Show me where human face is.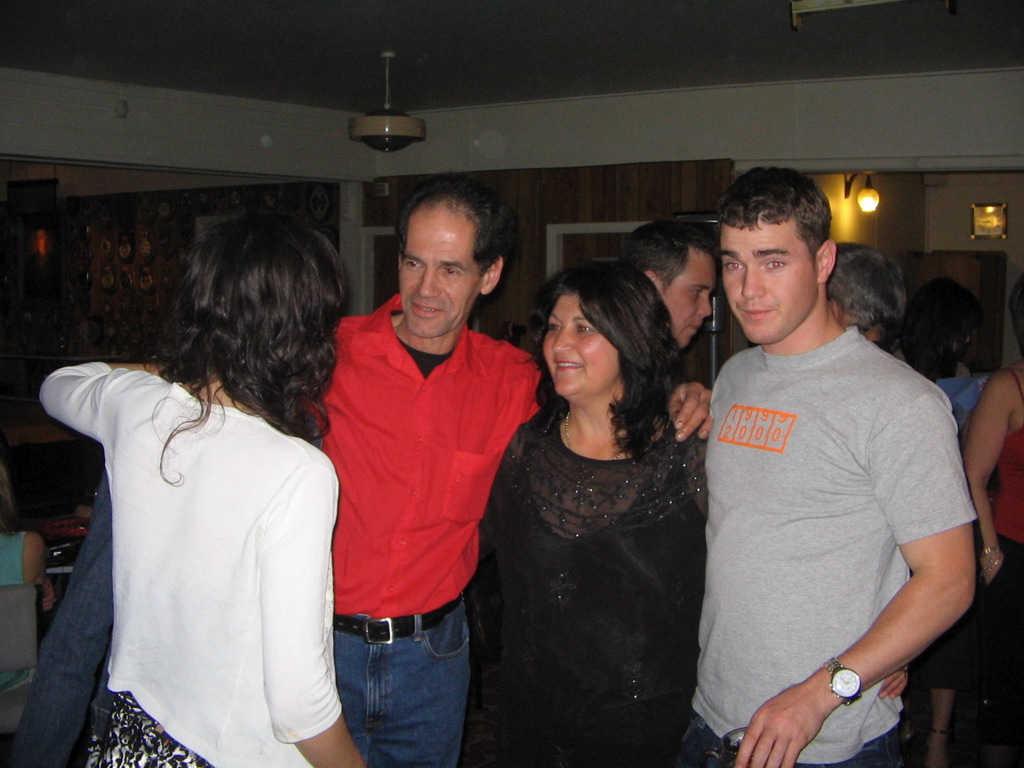
human face is at 661,248,717,345.
